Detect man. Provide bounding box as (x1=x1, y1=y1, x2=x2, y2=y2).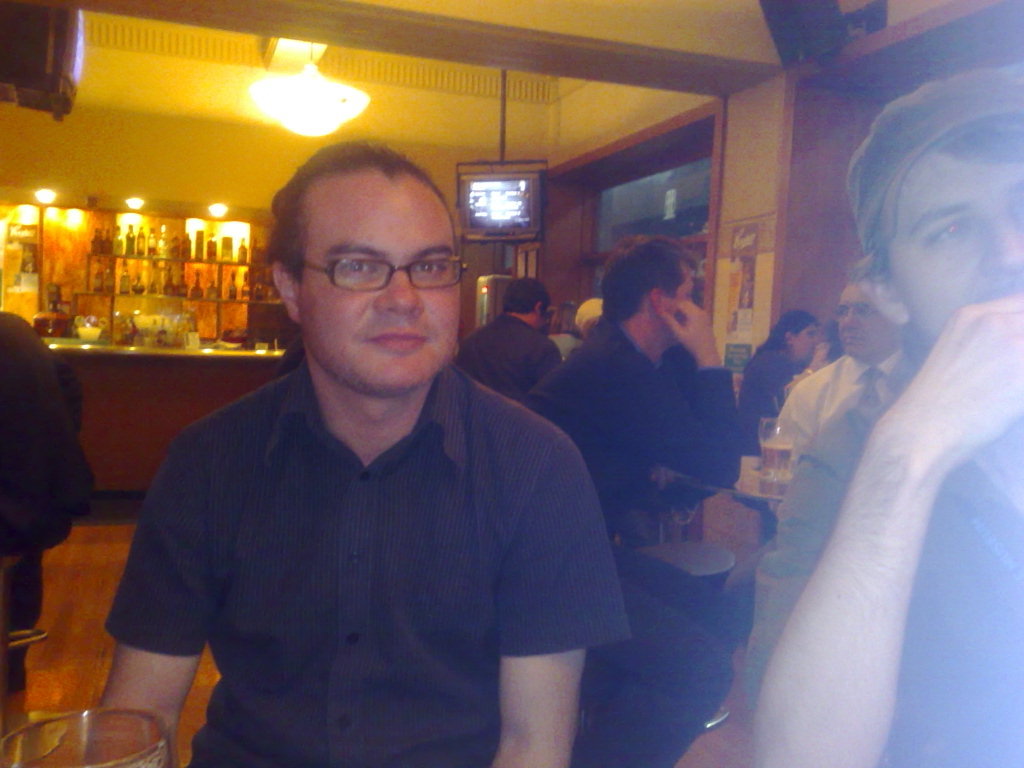
(x1=105, y1=139, x2=633, y2=767).
